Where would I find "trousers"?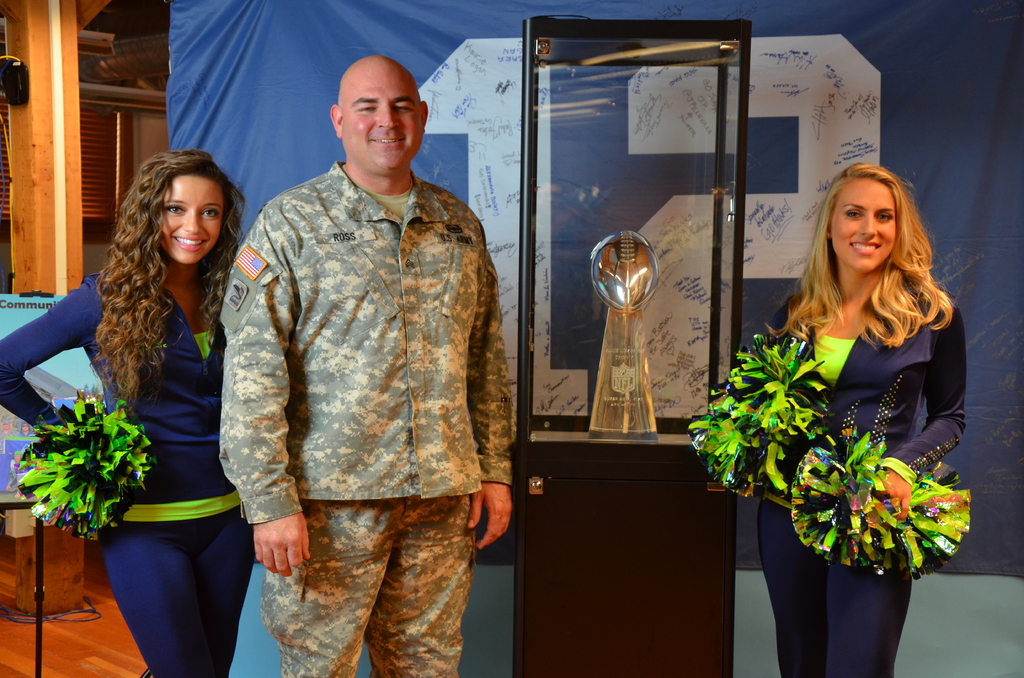
At BBox(758, 495, 916, 677).
